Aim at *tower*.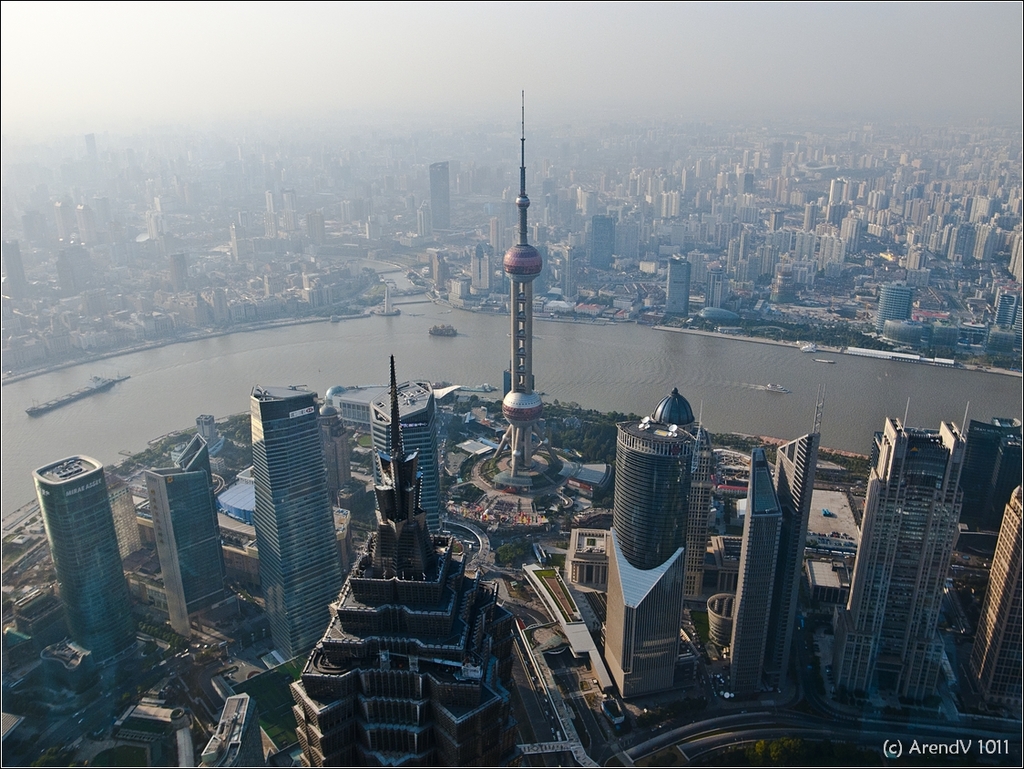
Aimed at {"left": 660, "top": 256, "right": 690, "bottom": 323}.
